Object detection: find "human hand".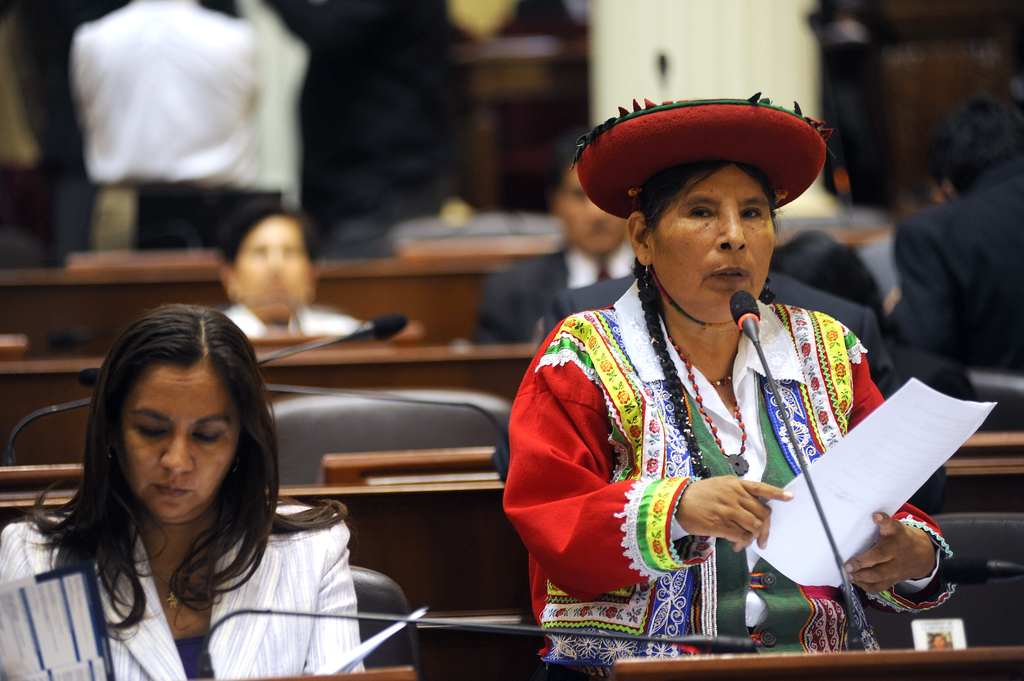
region(842, 509, 938, 598).
